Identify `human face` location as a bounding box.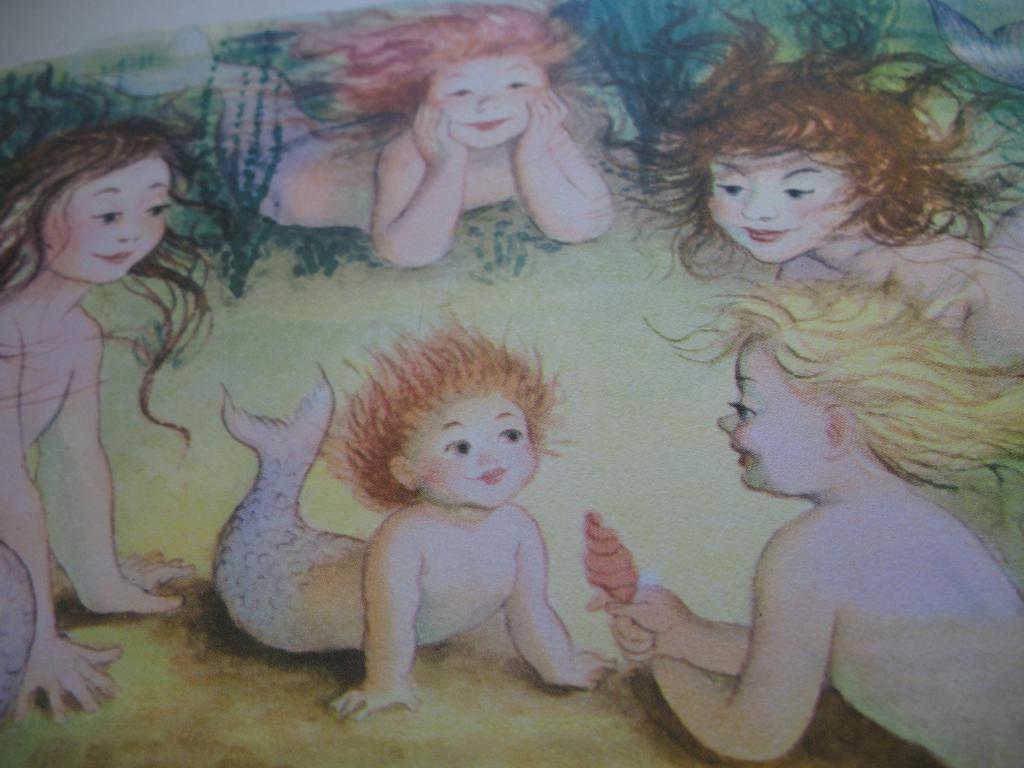
x1=714, y1=340, x2=828, y2=497.
